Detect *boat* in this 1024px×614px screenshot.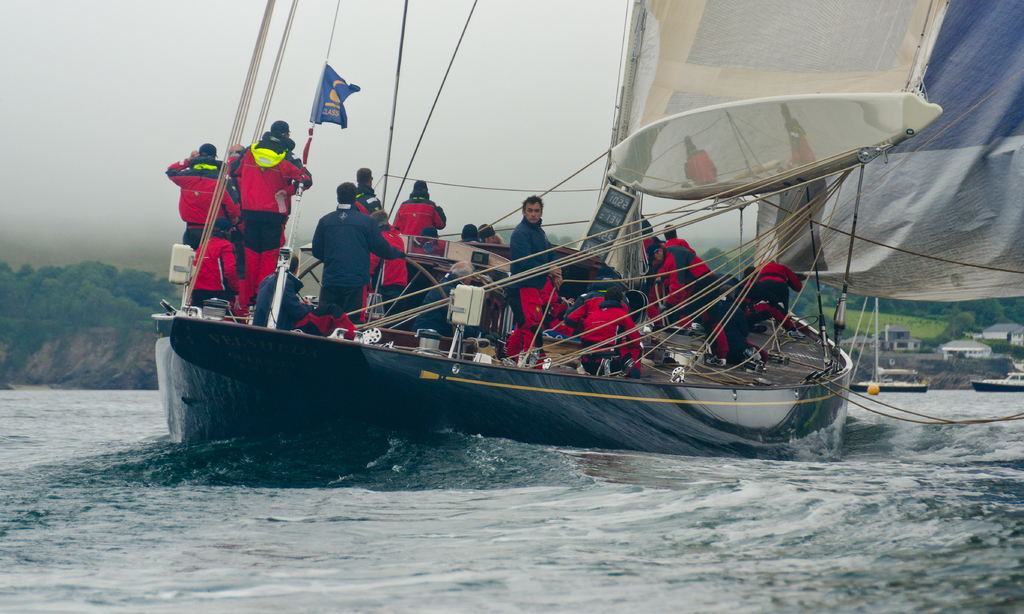
Detection: <bbox>968, 368, 1023, 391</bbox>.
